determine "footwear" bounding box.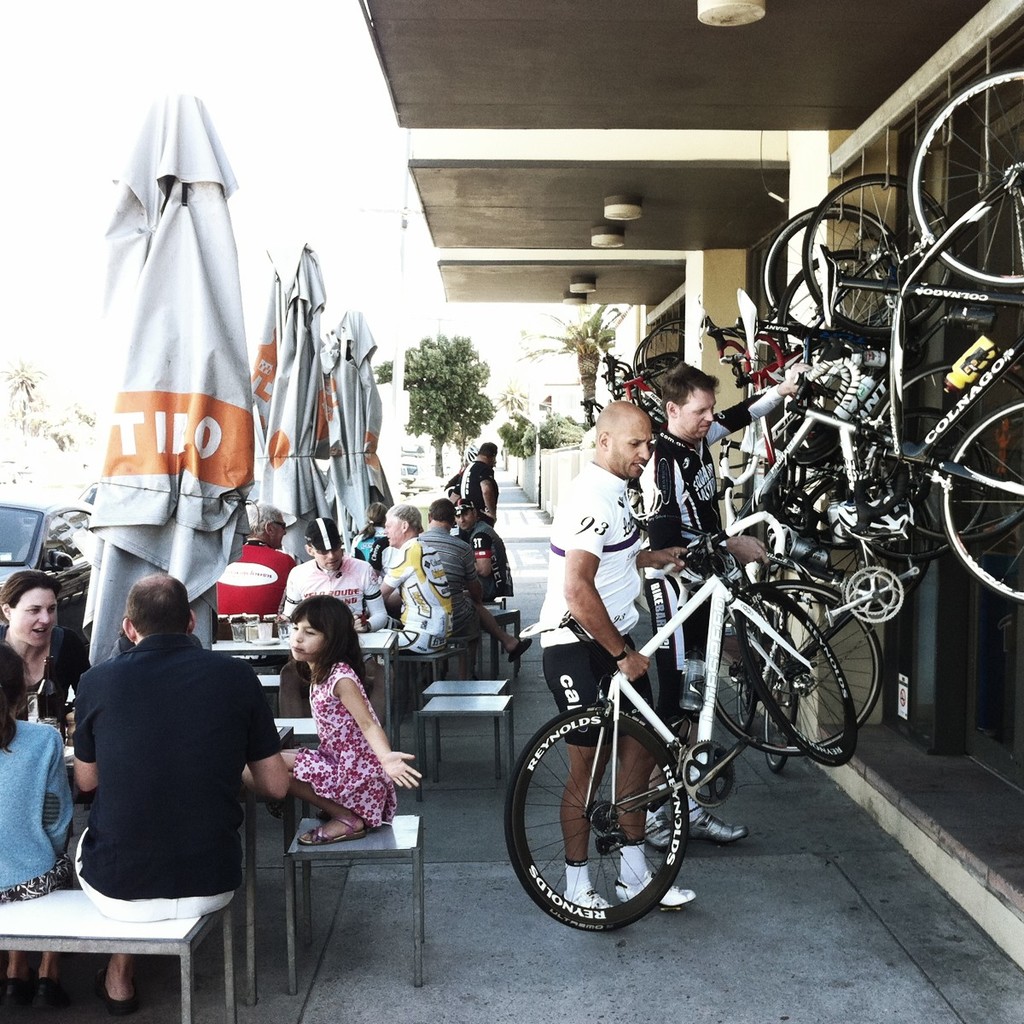
Determined: left=619, top=844, right=699, bottom=910.
